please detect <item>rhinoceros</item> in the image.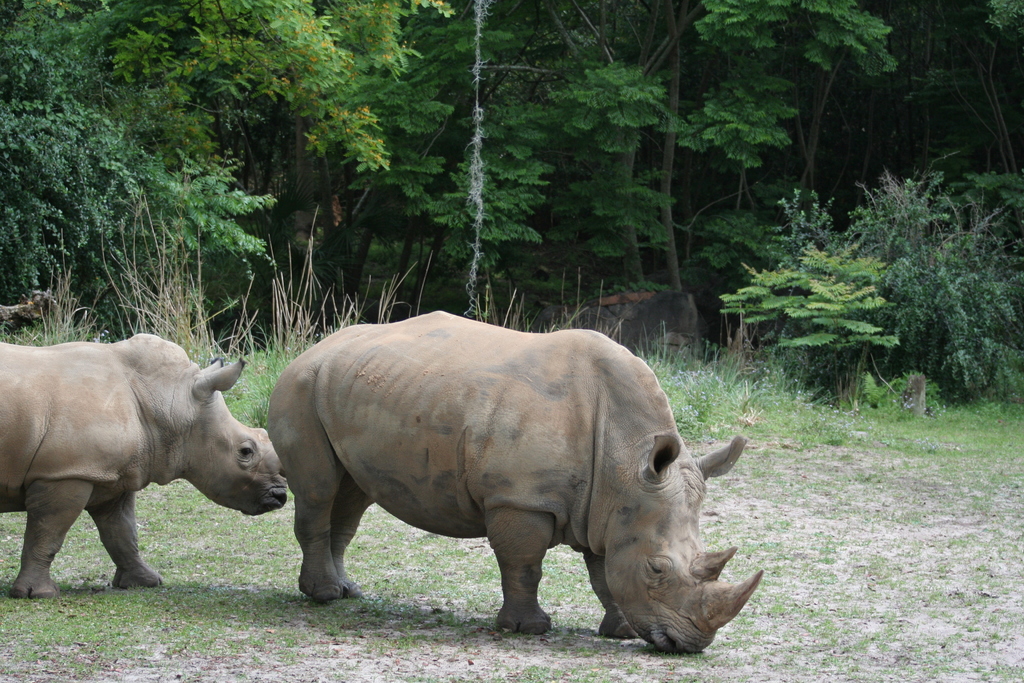
region(0, 331, 291, 604).
